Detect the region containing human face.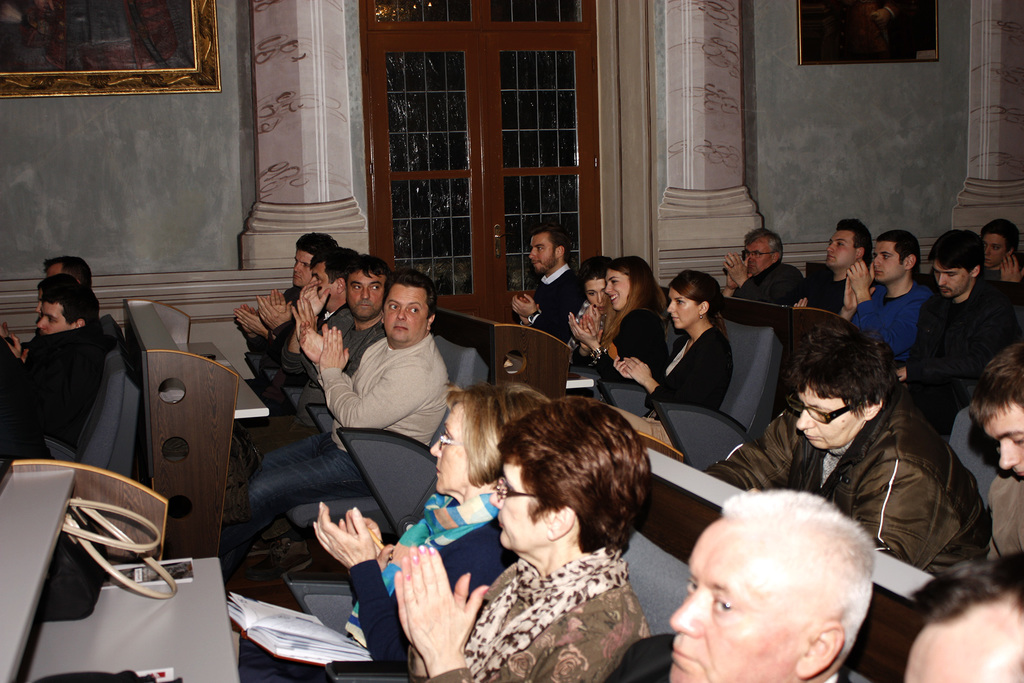
<bbox>349, 273, 384, 318</bbox>.
